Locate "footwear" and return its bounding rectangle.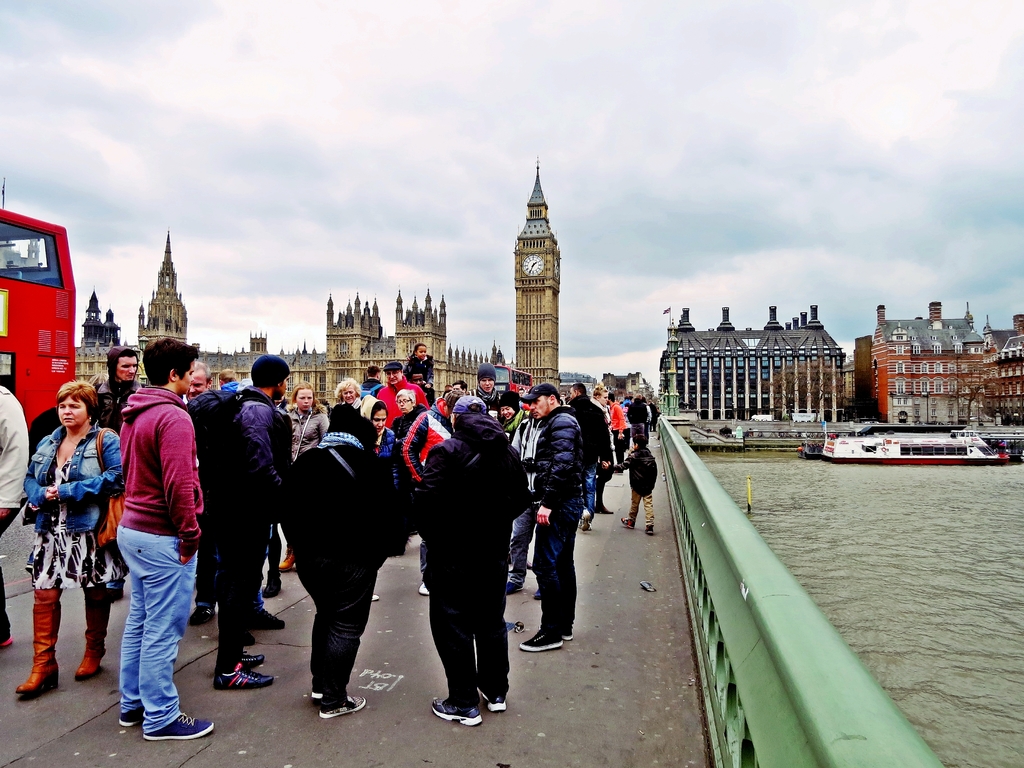
box=[238, 627, 255, 646].
